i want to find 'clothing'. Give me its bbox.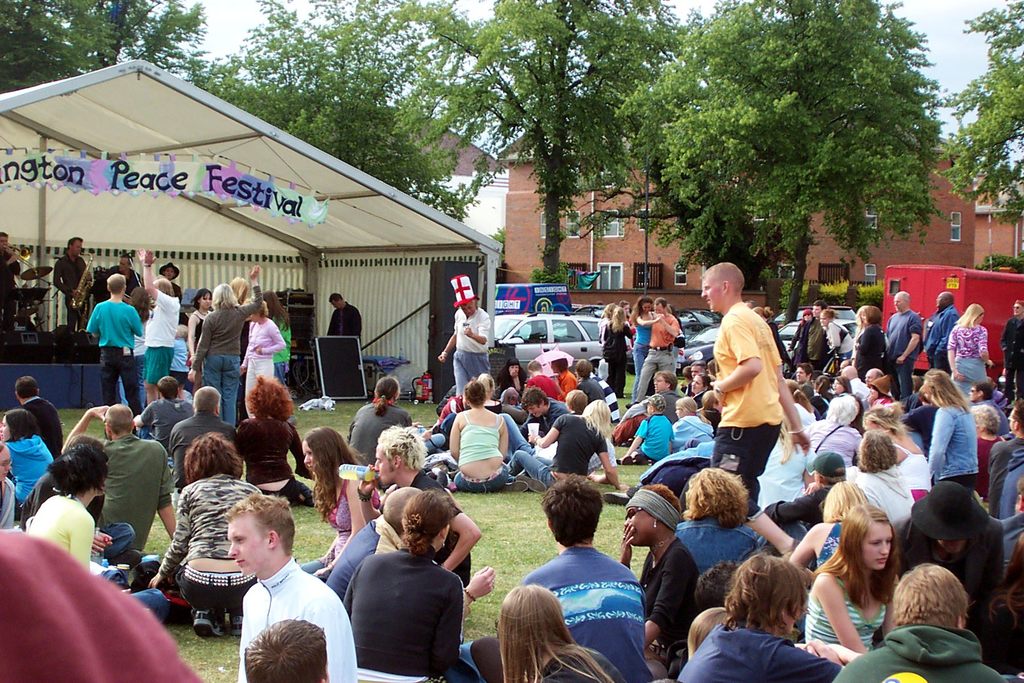
rect(719, 293, 813, 487).
